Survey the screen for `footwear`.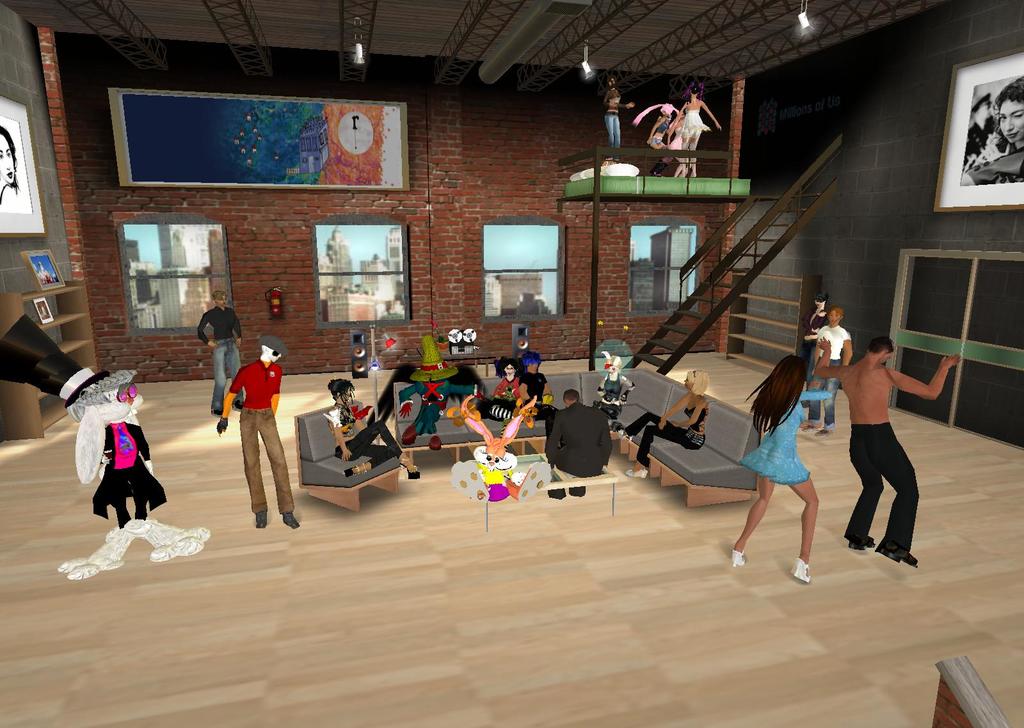
Survey found: 623 469 651 477.
